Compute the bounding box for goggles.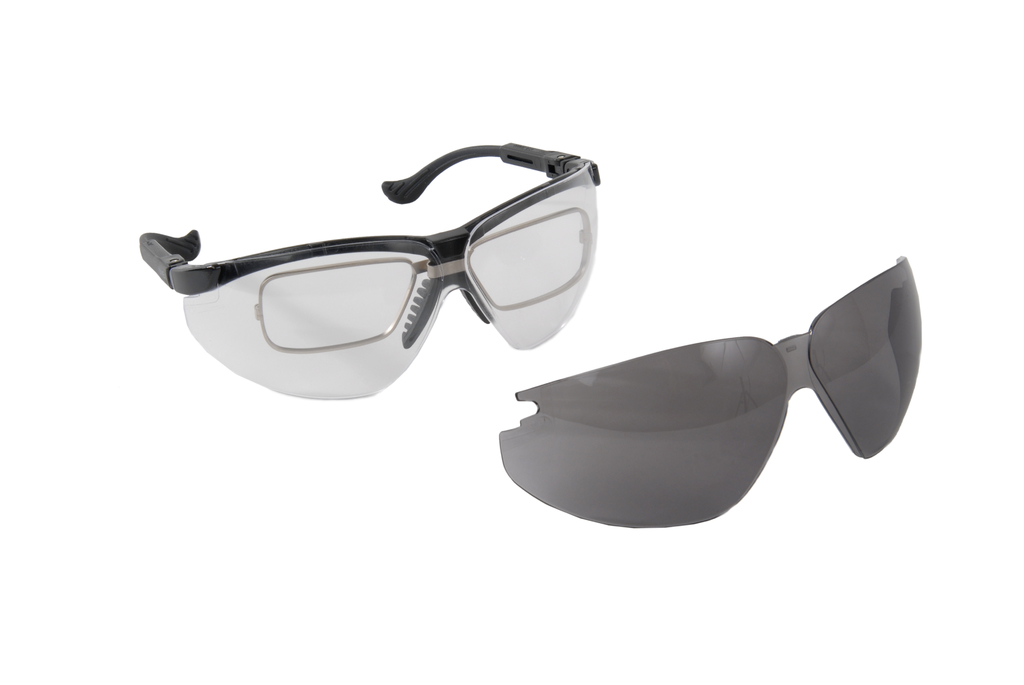
bbox(500, 258, 925, 528).
